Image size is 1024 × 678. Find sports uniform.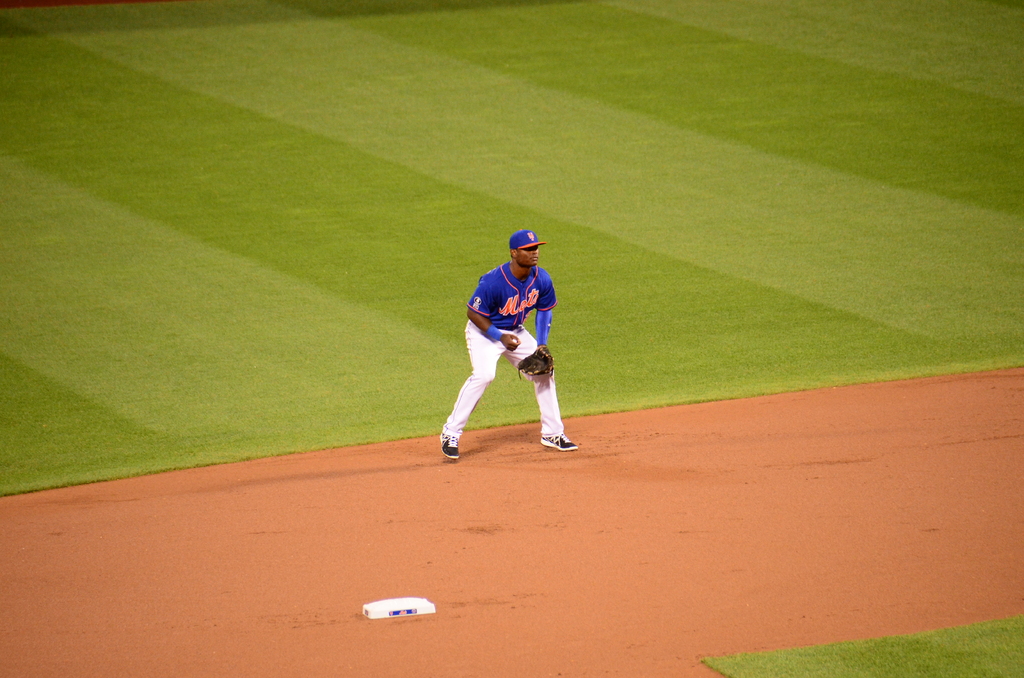
x1=440, y1=231, x2=583, y2=461.
